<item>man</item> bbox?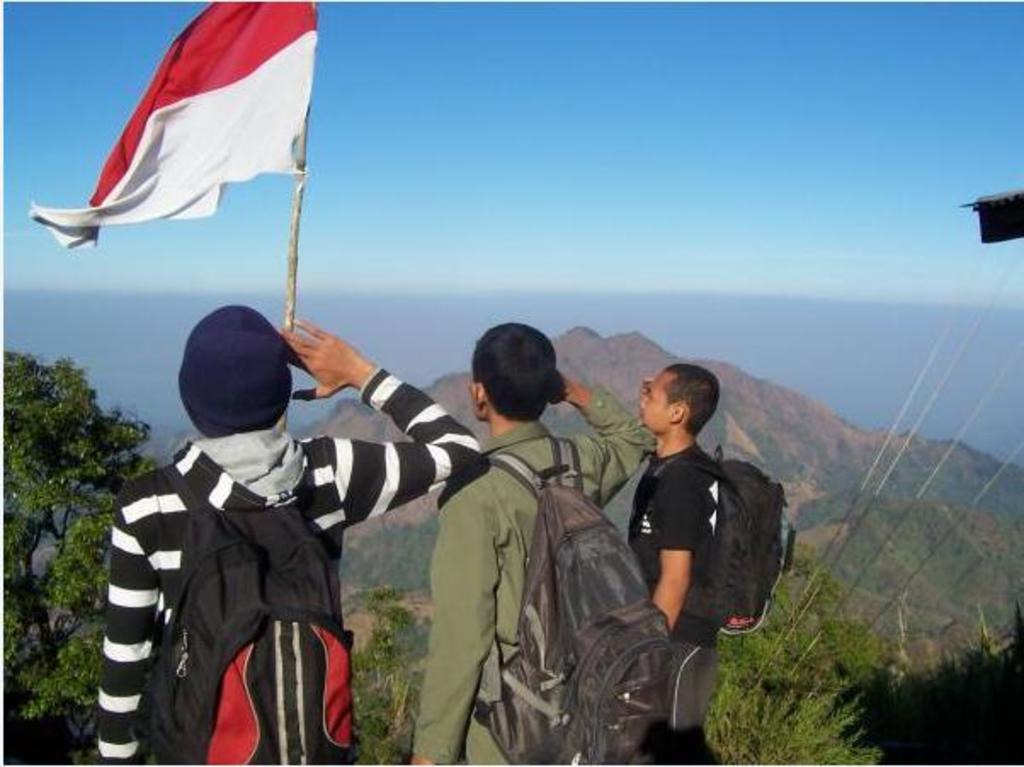
left=100, top=304, right=478, bottom=765
